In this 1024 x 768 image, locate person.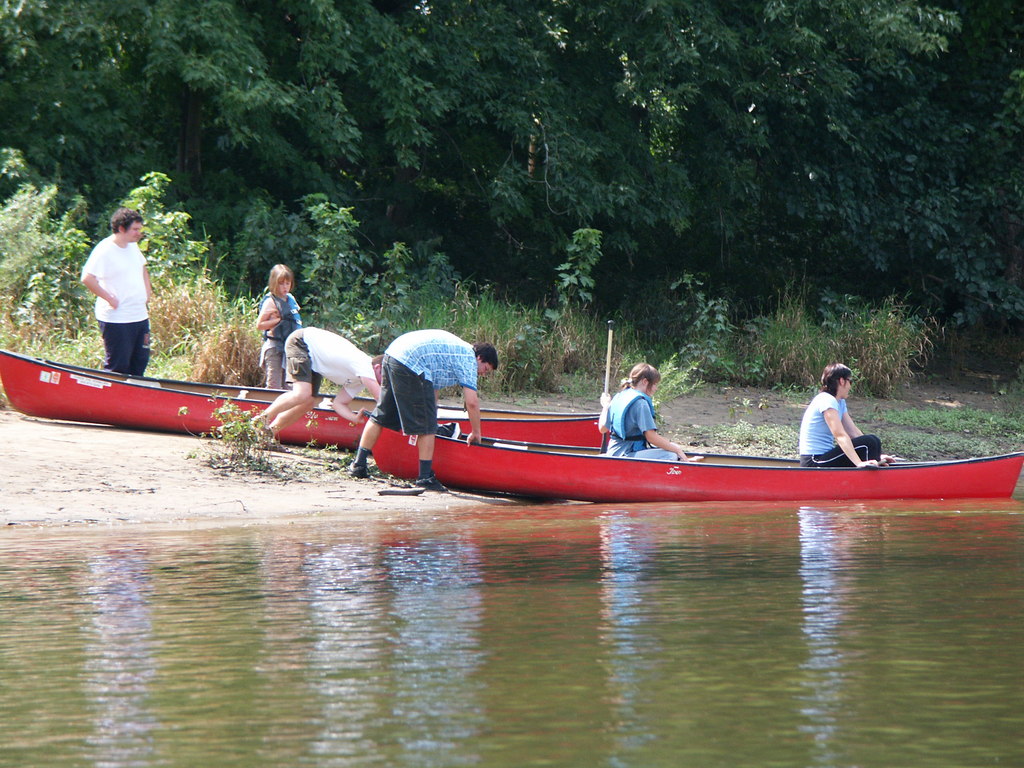
Bounding box: 348 325 494 492.
